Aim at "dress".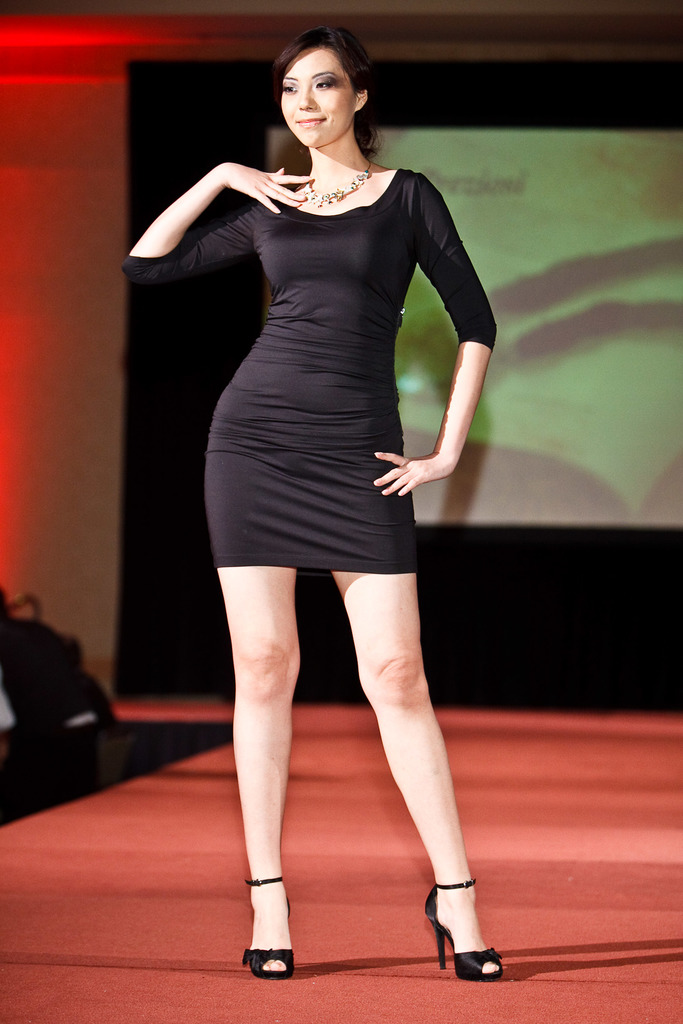
Aimed at left=129, top=167, right=497, bottom=571.
